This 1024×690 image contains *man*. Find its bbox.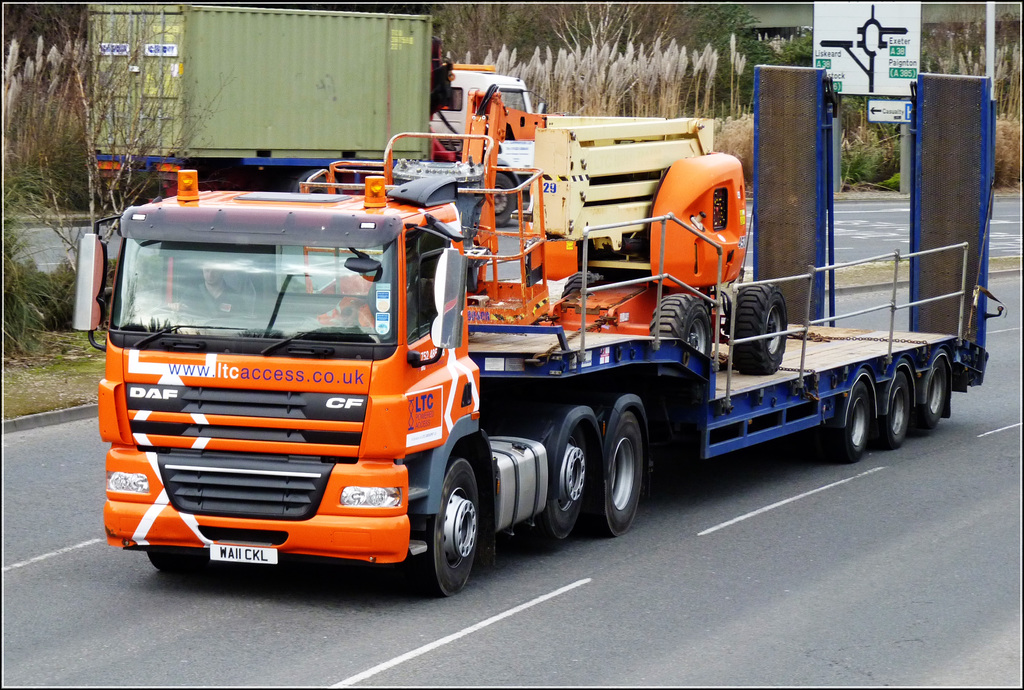
(left=166, top=254, right=246, bottom=318).
